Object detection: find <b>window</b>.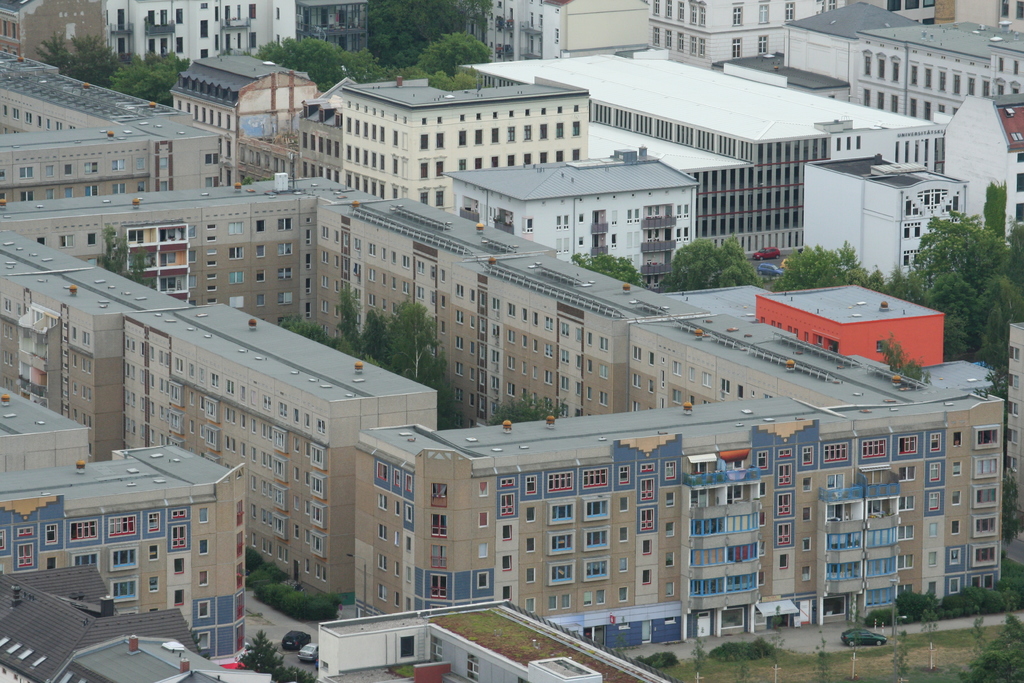
box=[525, 477, 536, 493].
